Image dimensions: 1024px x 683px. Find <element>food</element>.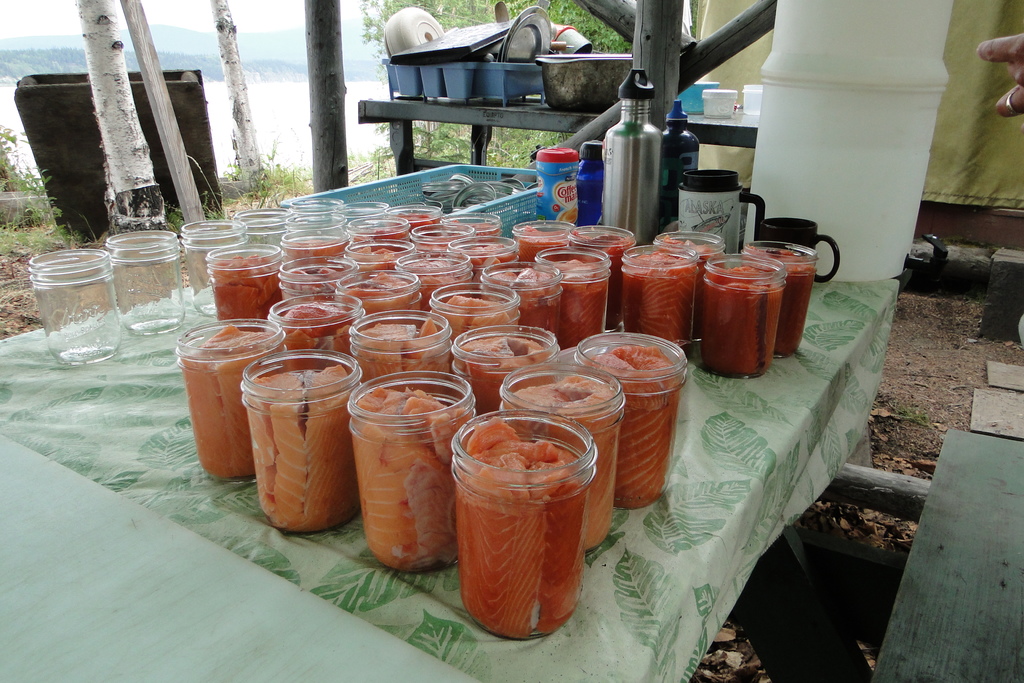
<bbox>210, 252, 280, 315</bbox>.
